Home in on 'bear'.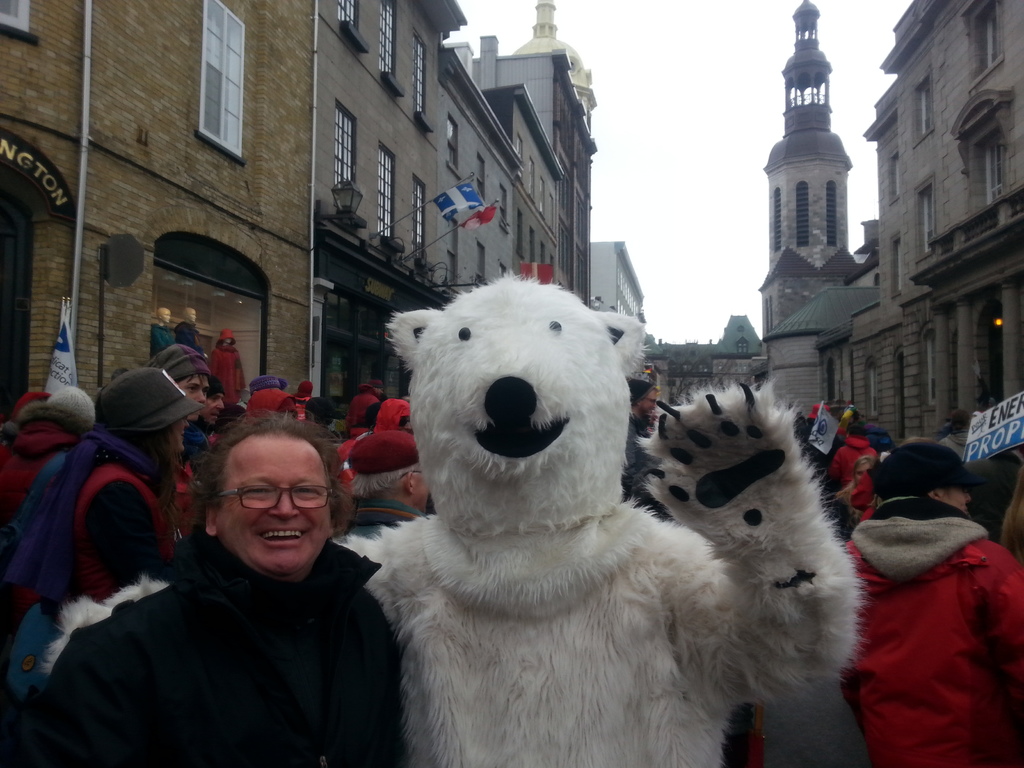
Homed in at 40:271:865:767.
